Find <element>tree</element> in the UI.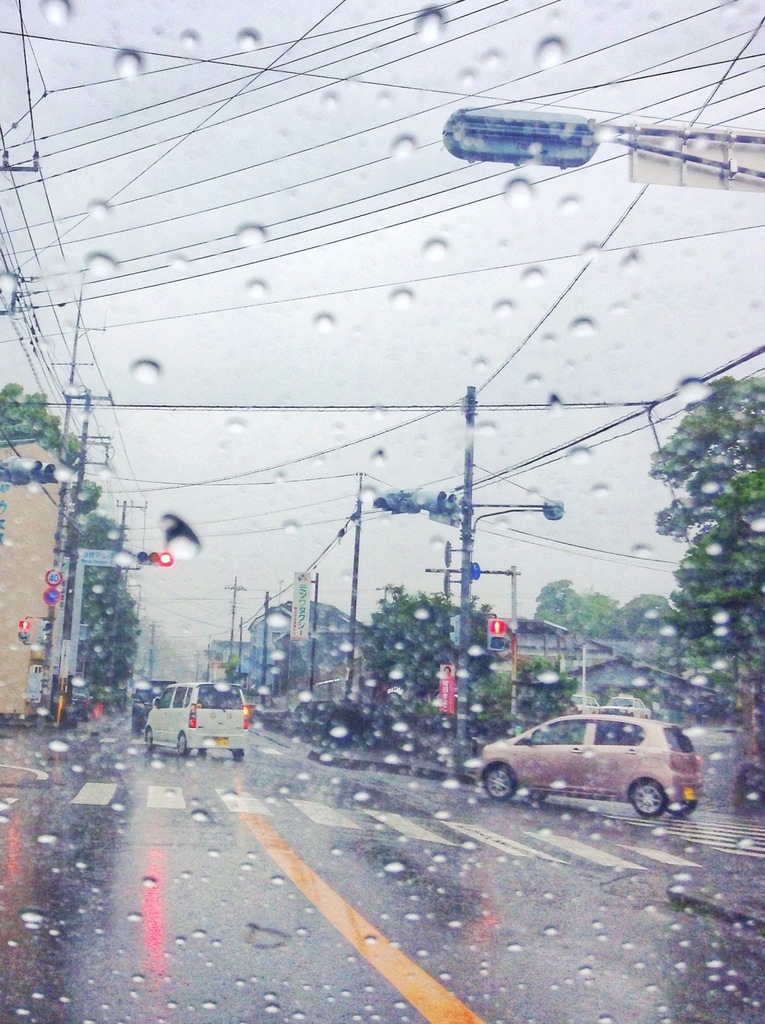
UI element at [x1=524, y1=586, x2=653, y2=665].
